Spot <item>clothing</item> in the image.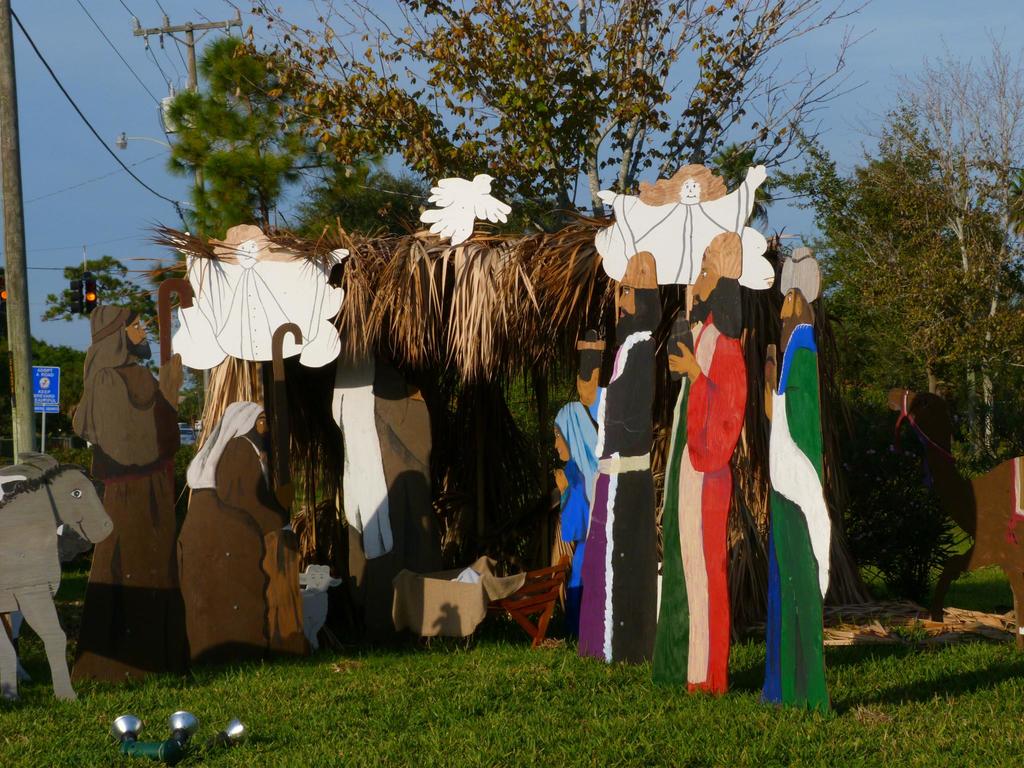
<item>clothing</item> found at 767:324:833:712.
